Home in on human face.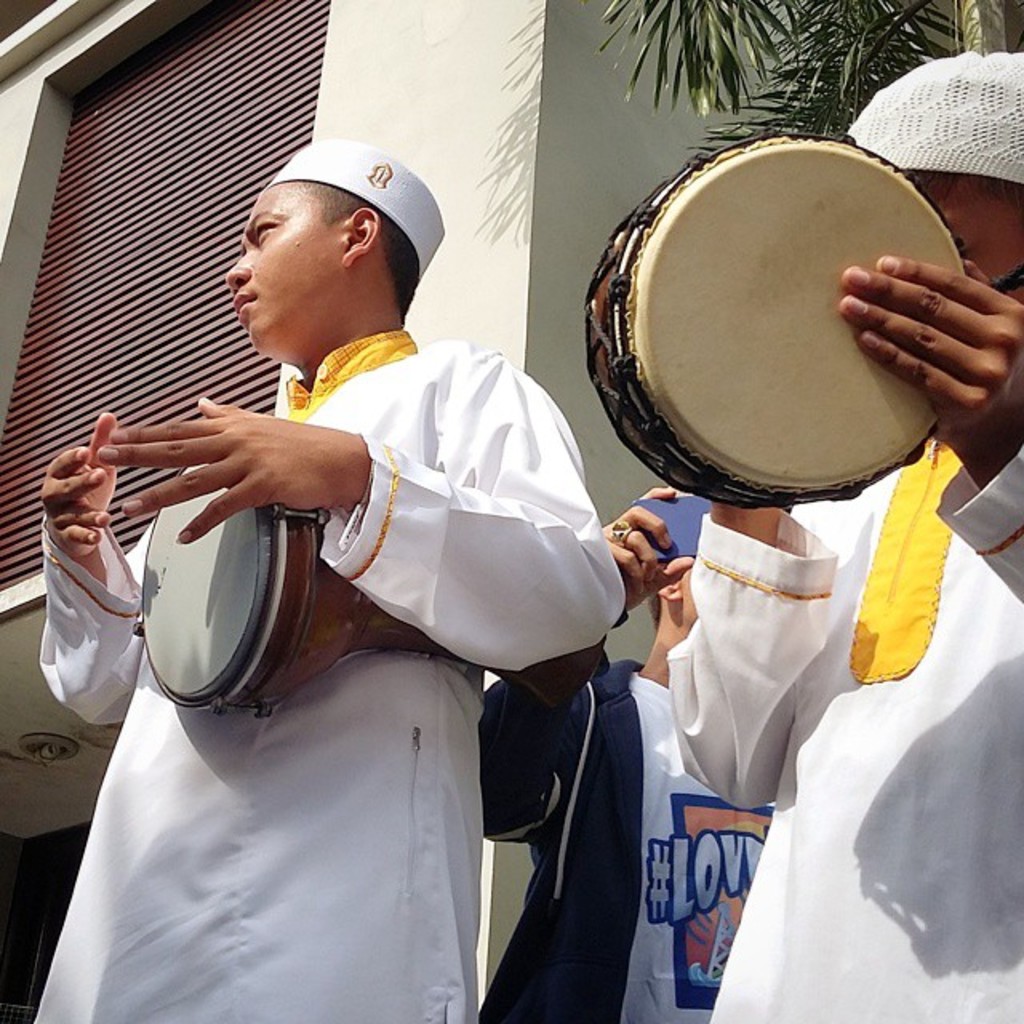
Homed in at (x1=224, y1=186, x2=341, y2=350).
